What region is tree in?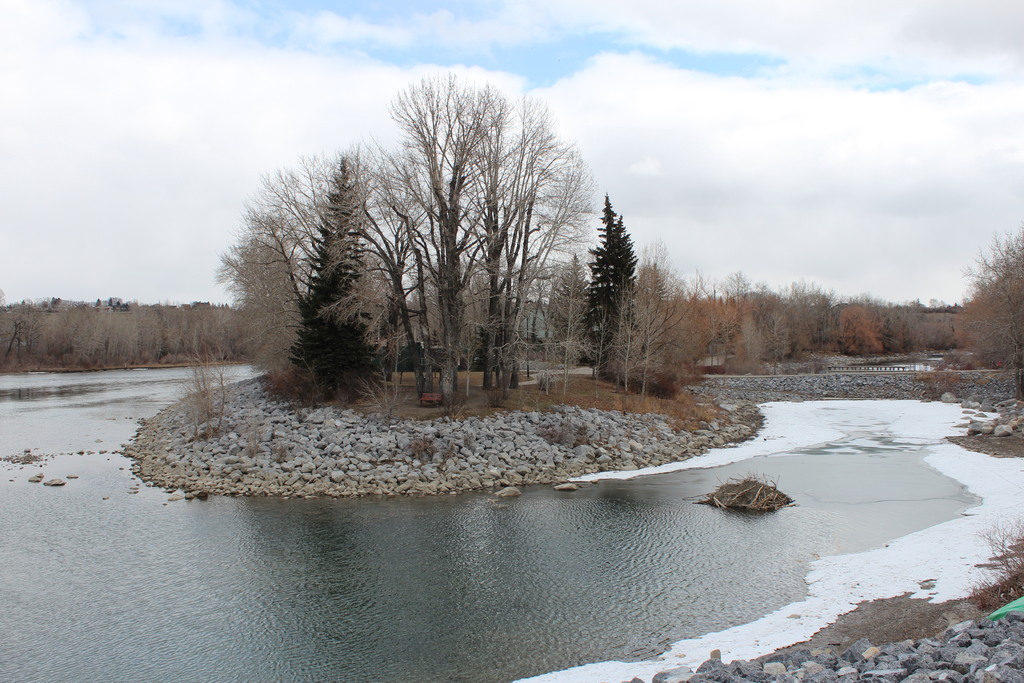
219/206/309/377.
